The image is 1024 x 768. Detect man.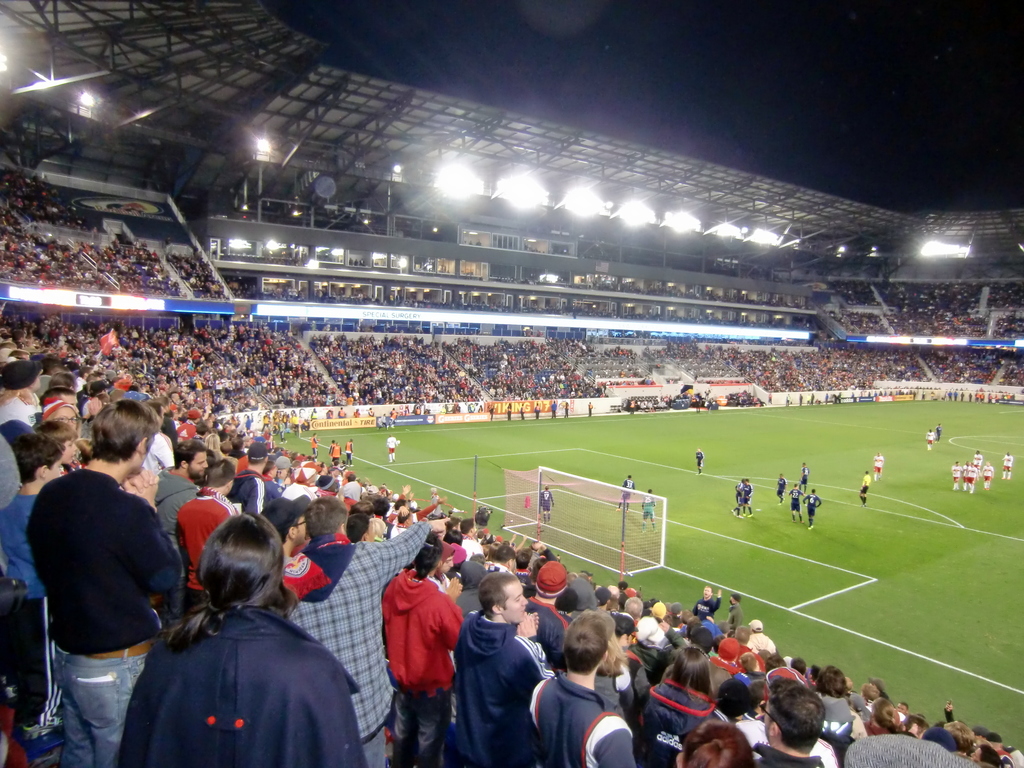
Detection: region(386, 411, 397, 431).
